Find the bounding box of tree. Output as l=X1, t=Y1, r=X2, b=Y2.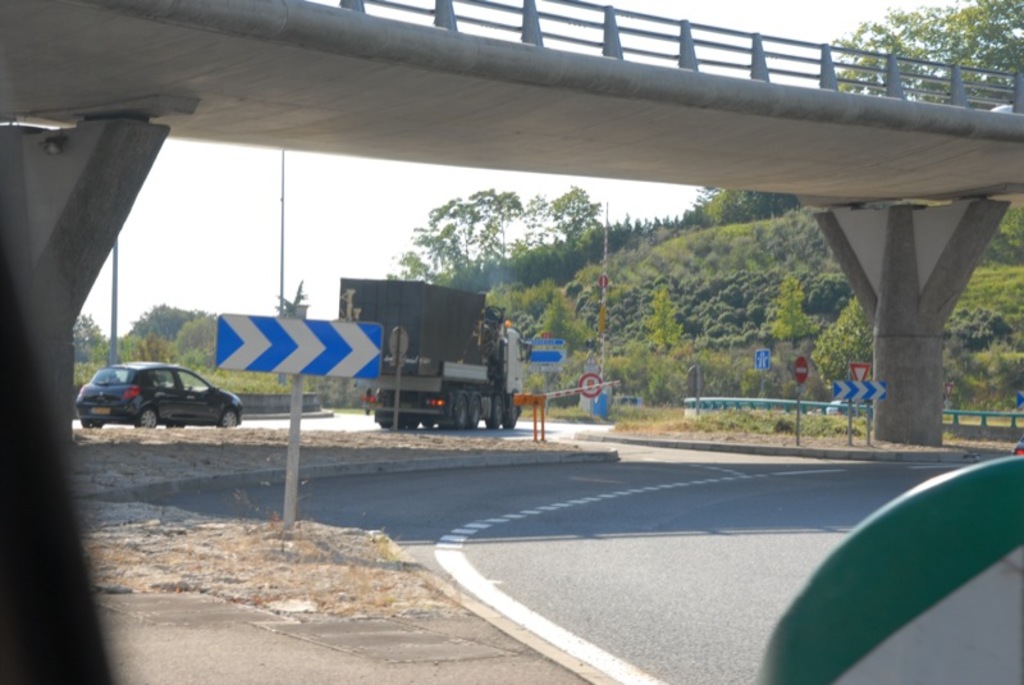
l=457, t=184, r=854, b=294.
